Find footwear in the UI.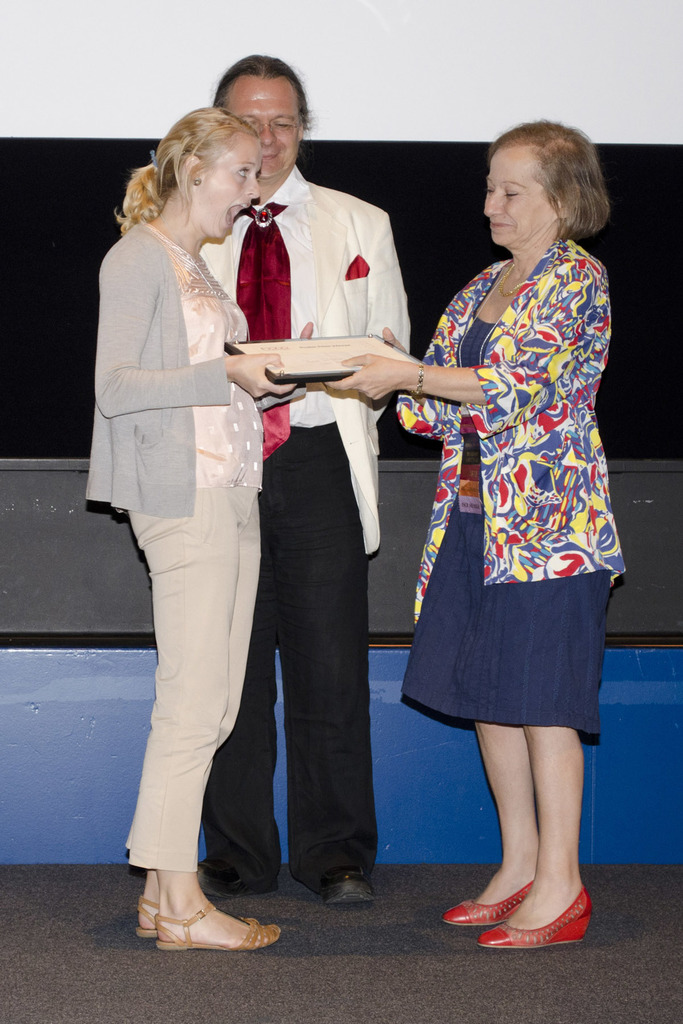
UI element at (x1=322, y1=855, x2=382, y2=913).
